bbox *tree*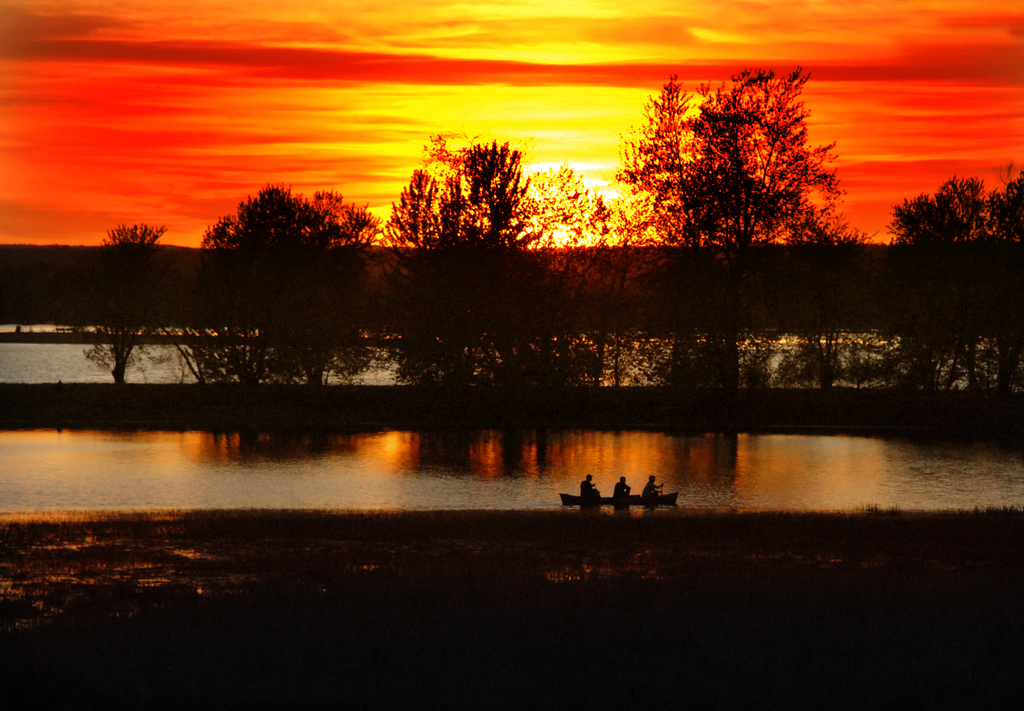
<box>886,167,986,252</box>
